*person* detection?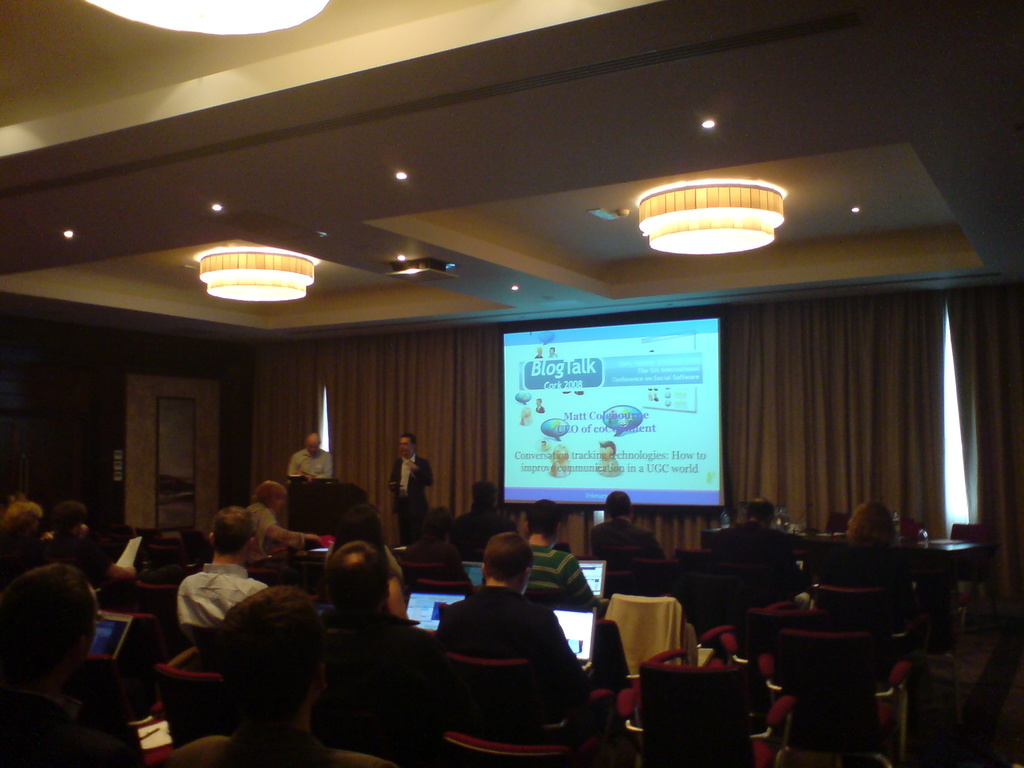
218:582:383:767
